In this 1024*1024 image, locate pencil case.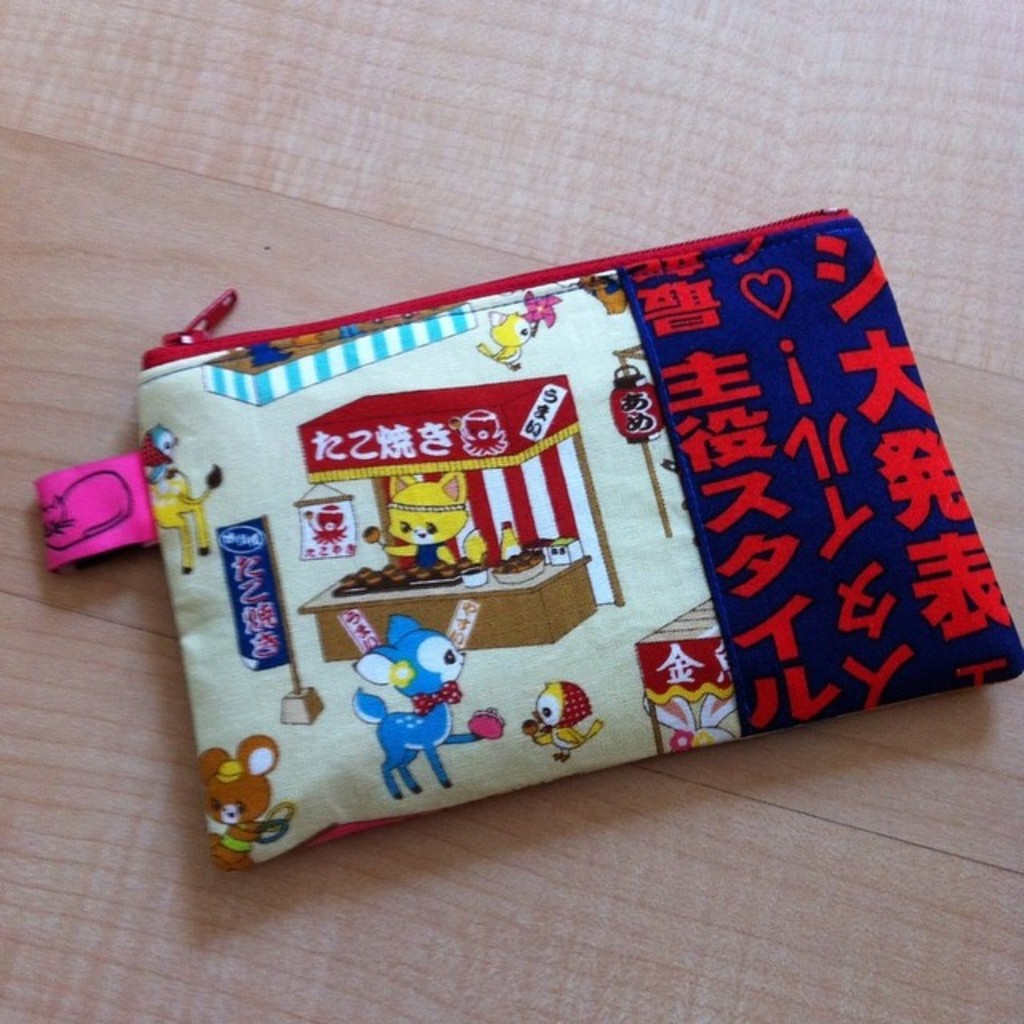
Bounding box: 34/202/1022/869.
